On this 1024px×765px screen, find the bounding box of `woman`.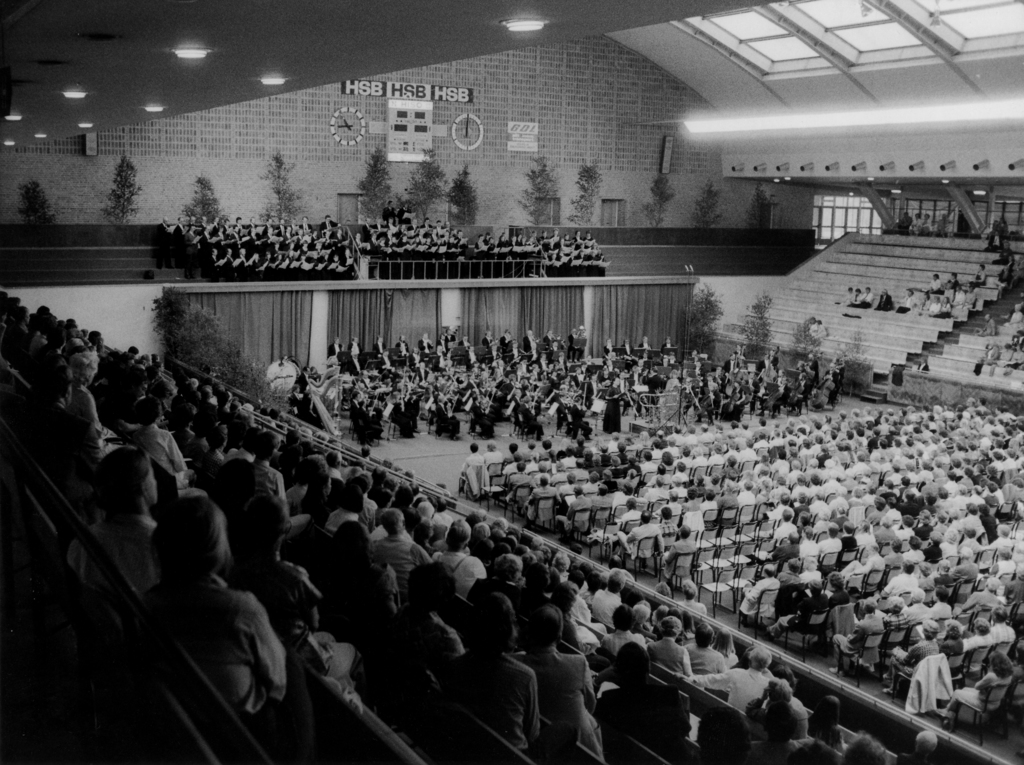
Bounding box: box=[936, 652, 1013, 717].
